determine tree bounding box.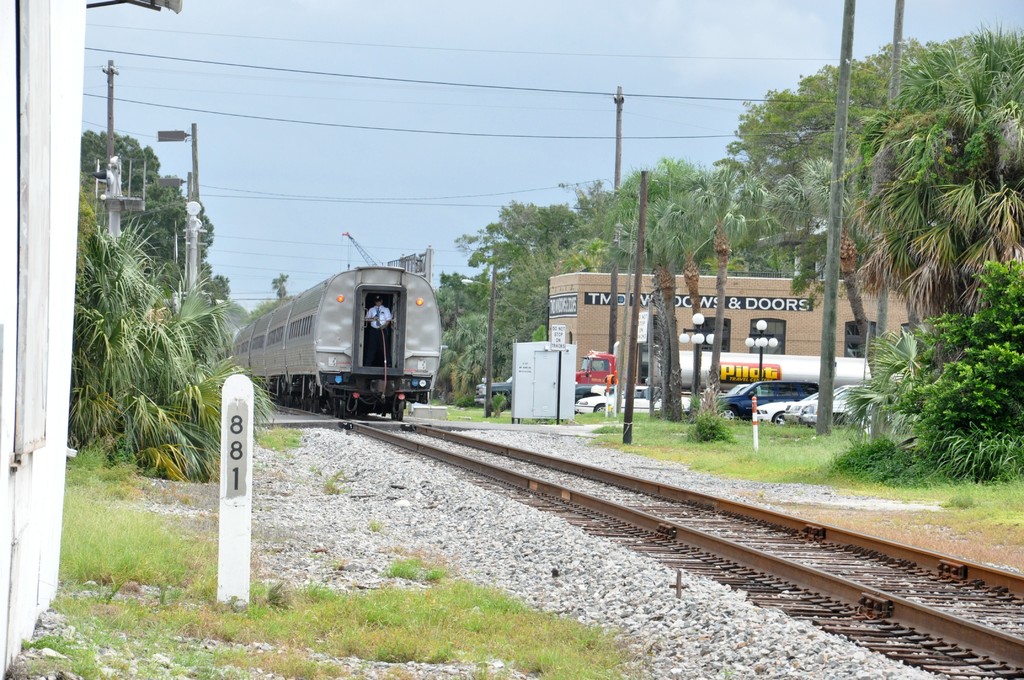
Determined: crop(829, 22, 1023, 403).
